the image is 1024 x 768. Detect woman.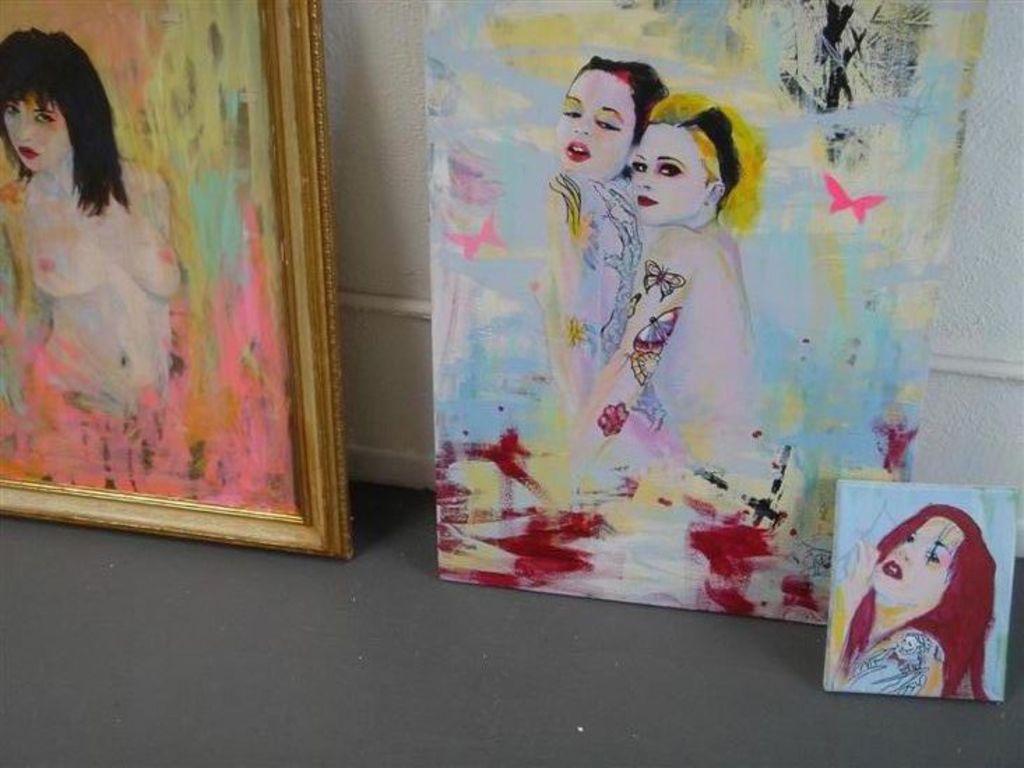
Detection: Rect(0, 47, 217, 490).
